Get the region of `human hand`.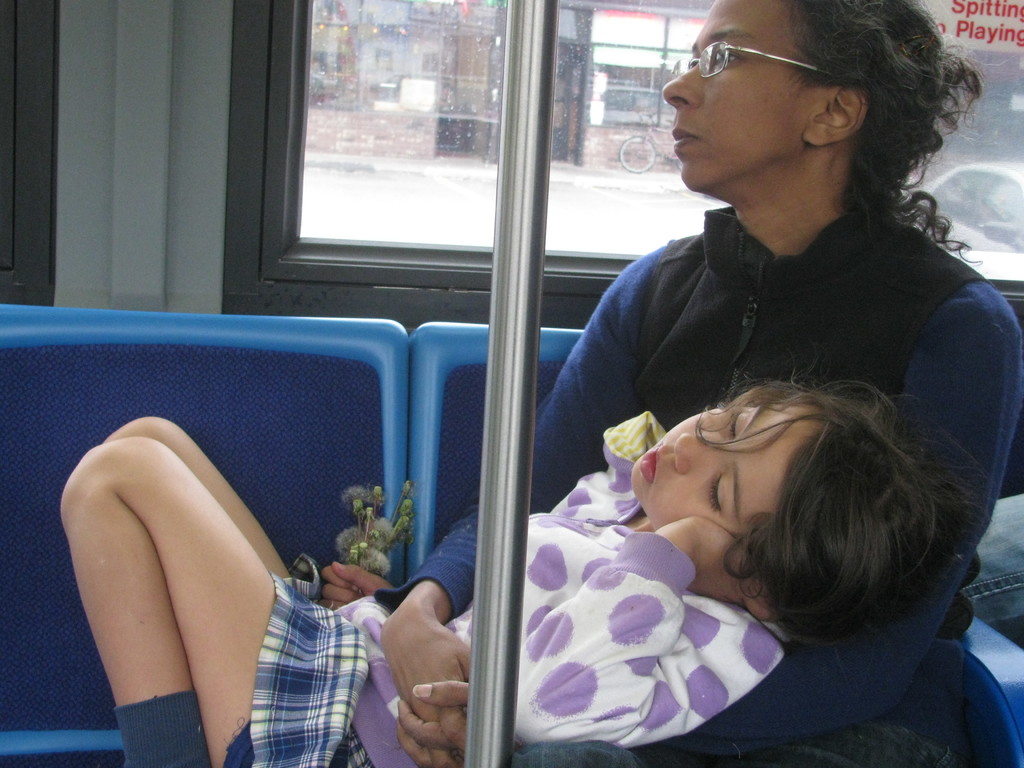
bbox=(392, 678, 474, 767).
